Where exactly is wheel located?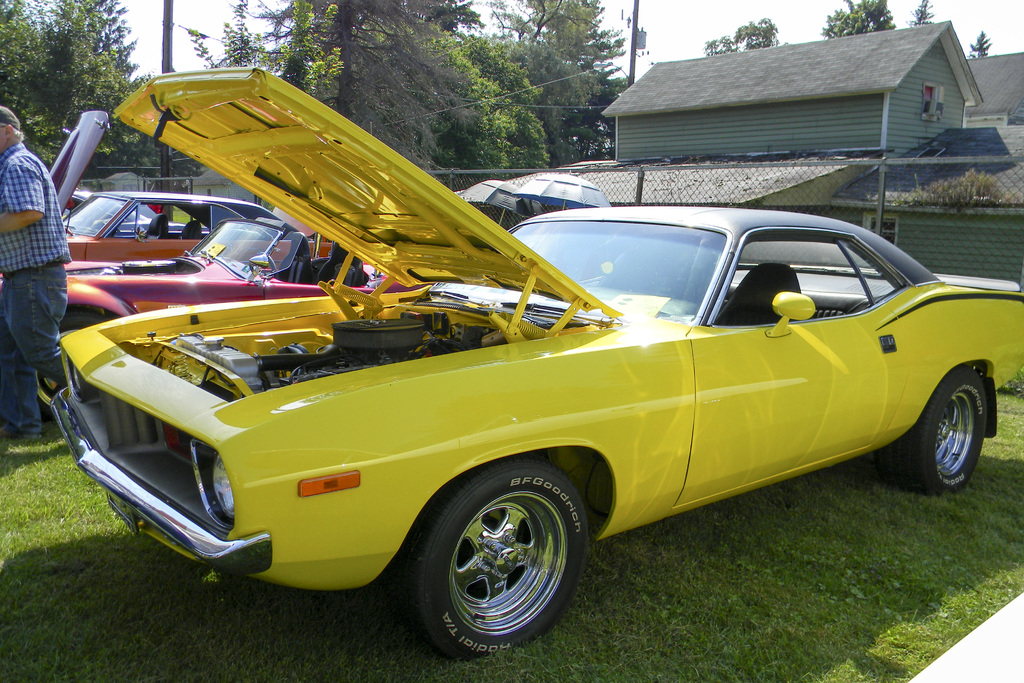
Its bounding box is 256, 252, 280, 278.
